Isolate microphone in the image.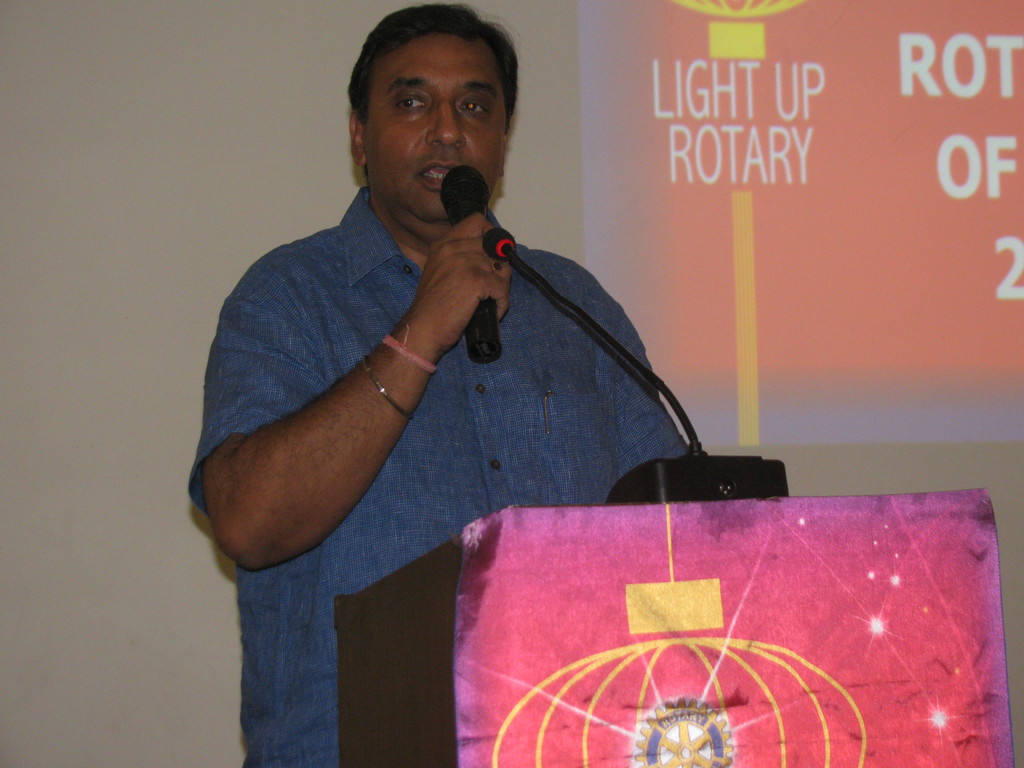
Isolated region: {"x1": 483, "y1": 225, "x2": 712, "y2": 458}.
